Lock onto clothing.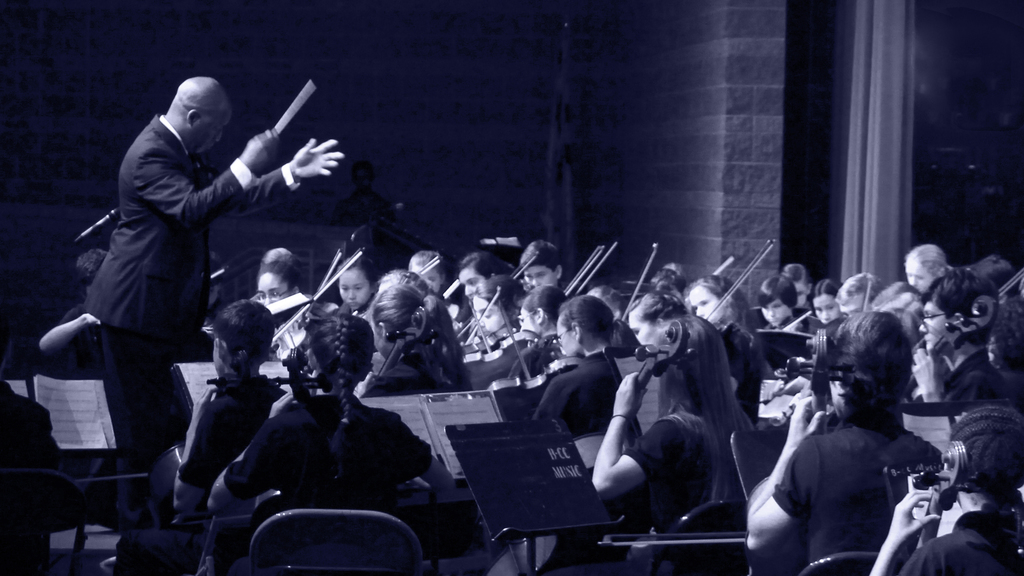
Locked: (771, 415, 943, 566).
